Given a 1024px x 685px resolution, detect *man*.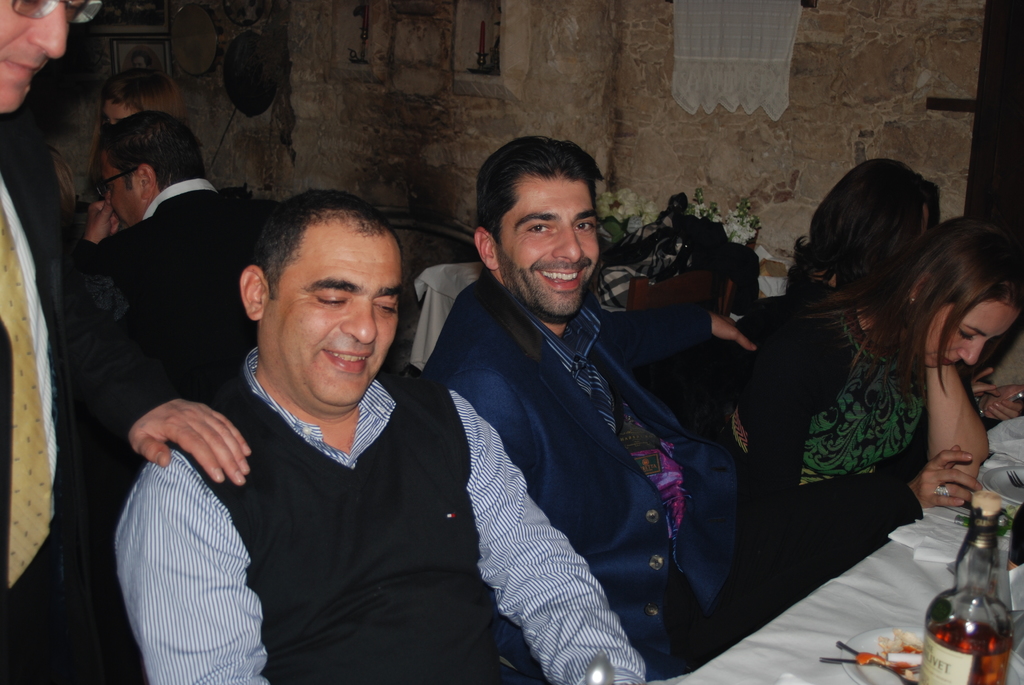
[421, 128, 756, 679].
